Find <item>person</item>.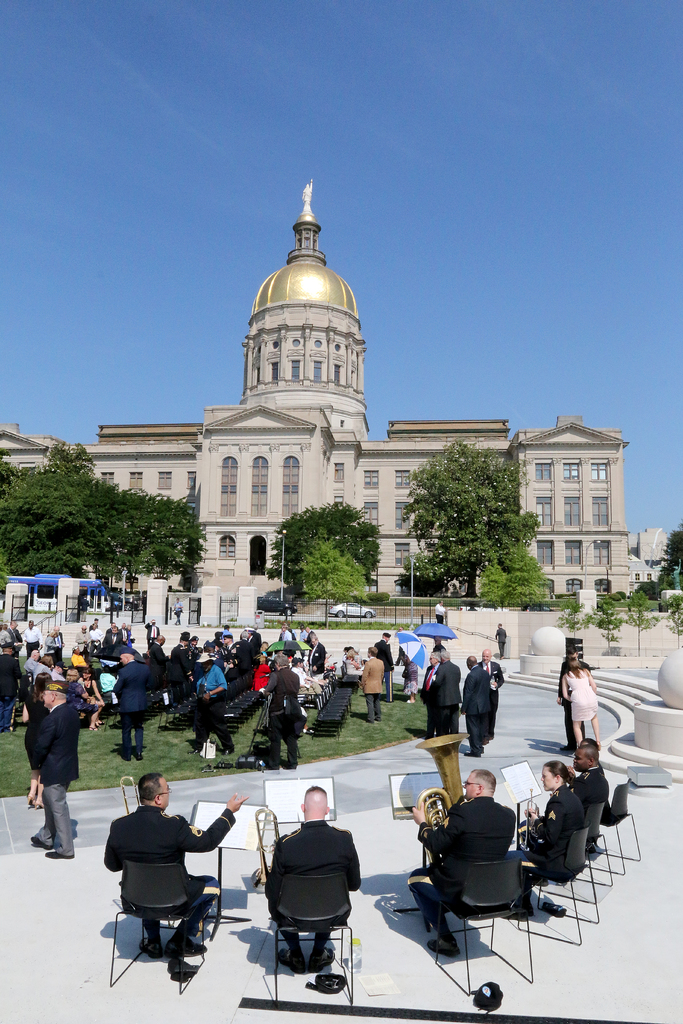
bbox(530, 771, 588, 862).
